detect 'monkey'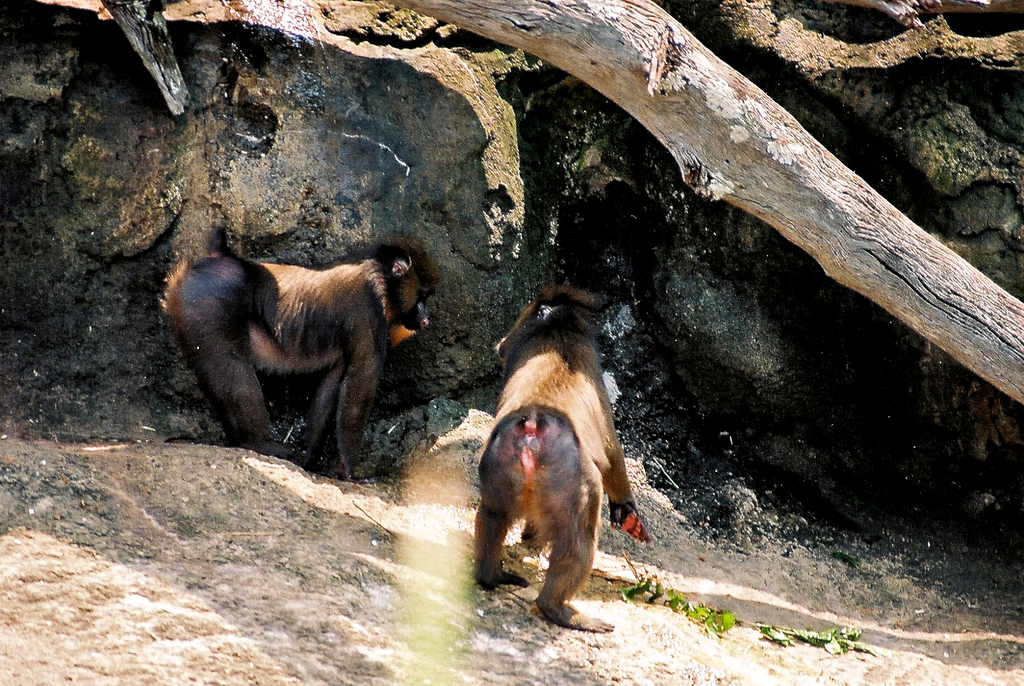
crop(157, 234, 441, 480)
